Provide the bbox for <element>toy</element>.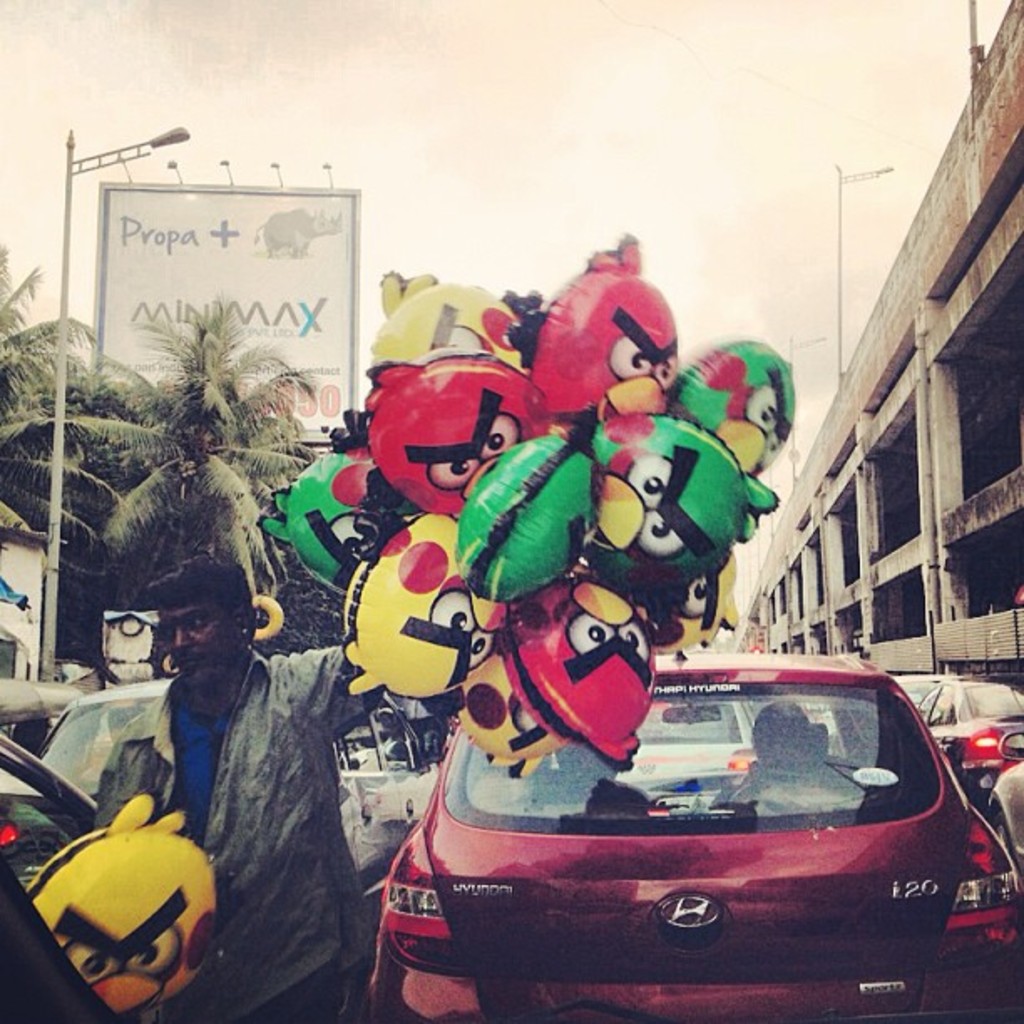
{"x1": 254, "y1": 443, "x2": 398, "y2": 592}.
